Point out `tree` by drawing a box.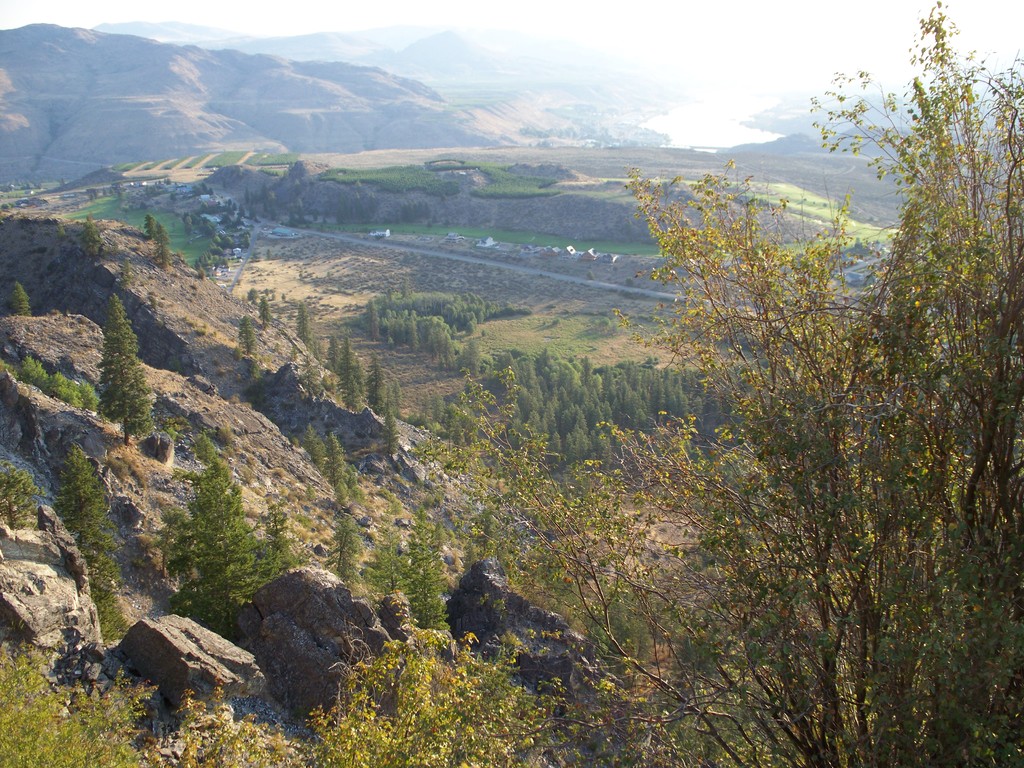
400, 508, 456, 638.
